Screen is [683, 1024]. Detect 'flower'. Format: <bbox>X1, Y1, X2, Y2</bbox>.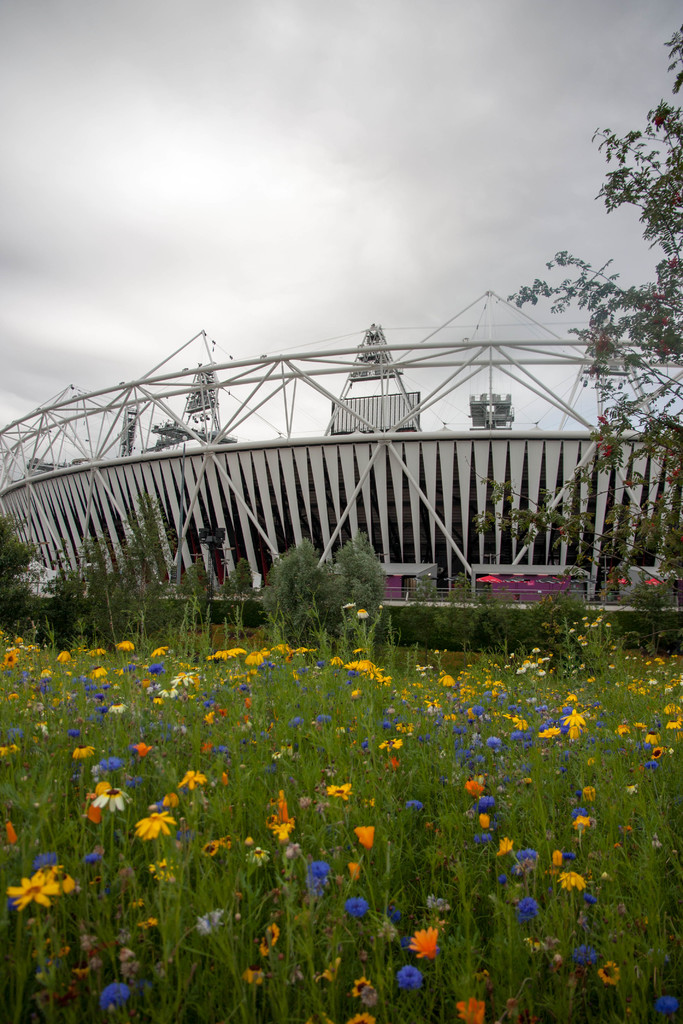
<bbox>455, 1000, 482, 1023</bbox>.
